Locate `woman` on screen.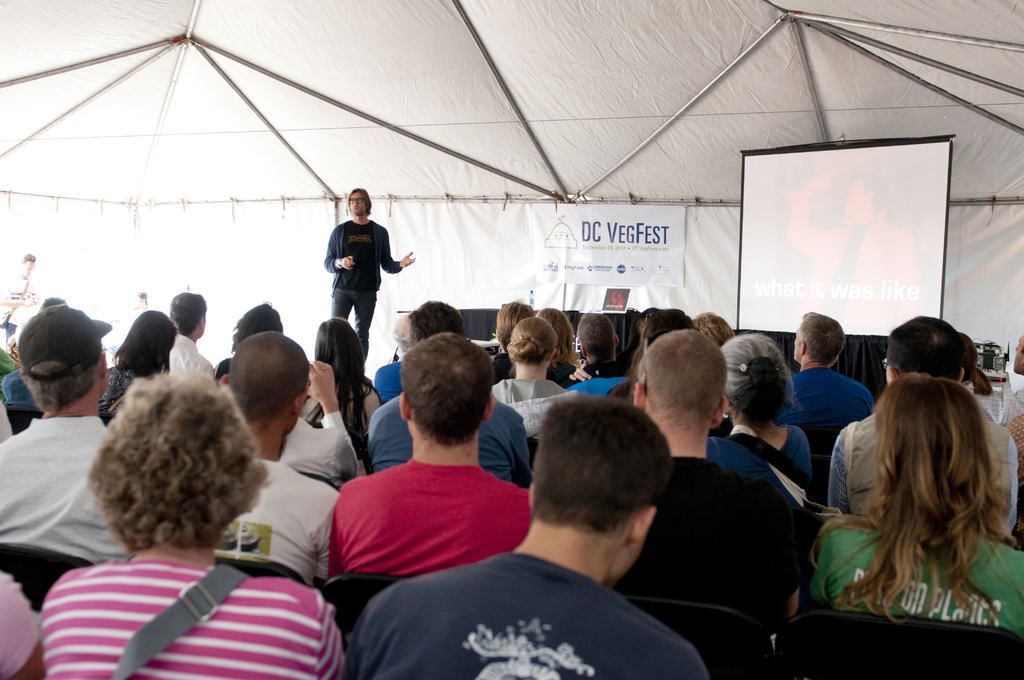
On screen at {"left": 37, "top": 371, "right": 343, "bottom": 679}.
